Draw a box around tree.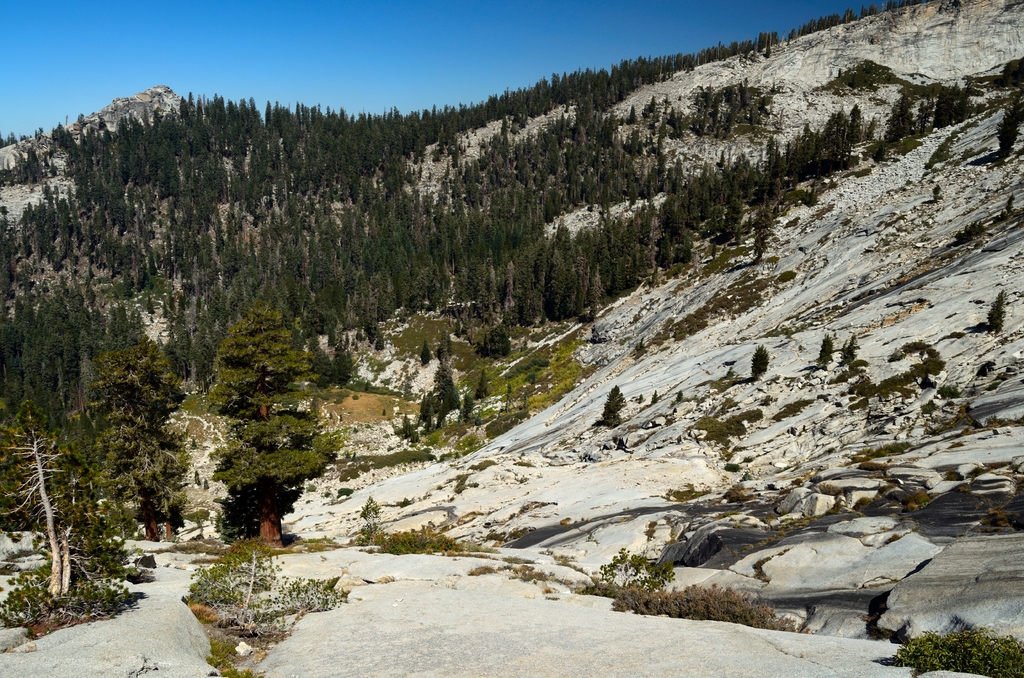
[204, 295, 346, 550].
